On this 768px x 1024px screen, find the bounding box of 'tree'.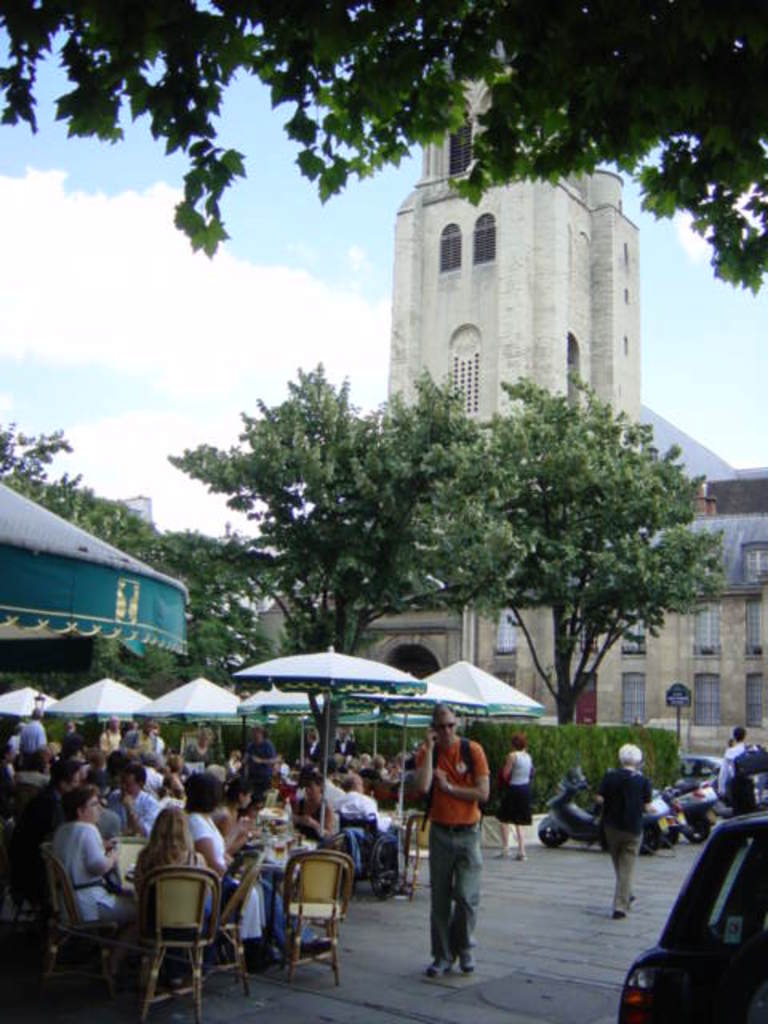
Bounding box: crop(413, 362, 739, 750).
